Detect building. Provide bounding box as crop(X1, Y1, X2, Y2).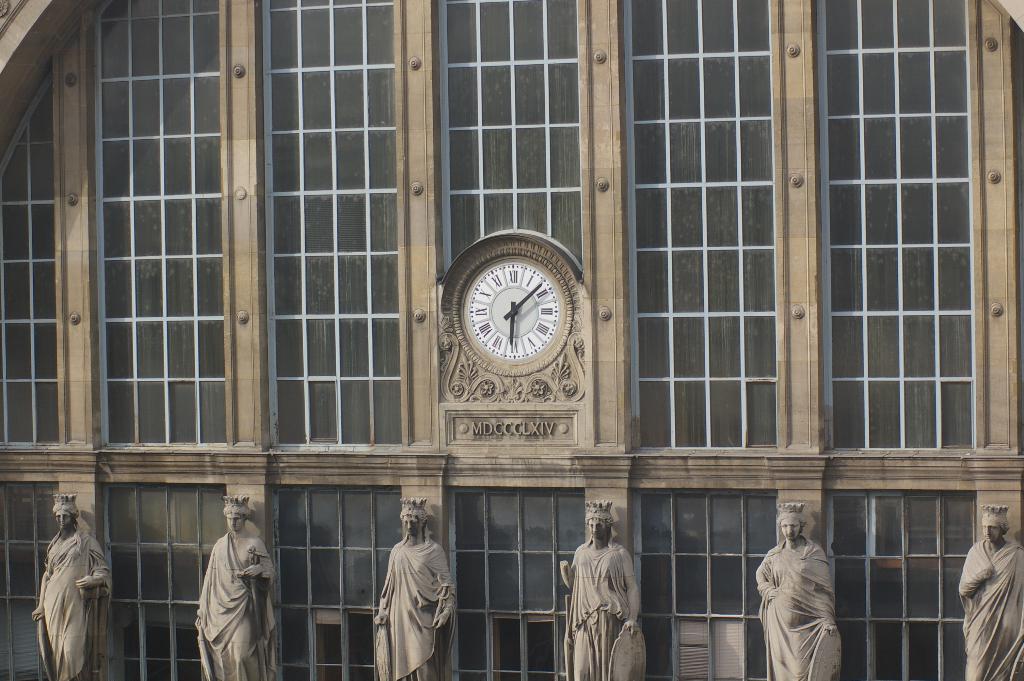
crop(2, 0, 1023, 680).
